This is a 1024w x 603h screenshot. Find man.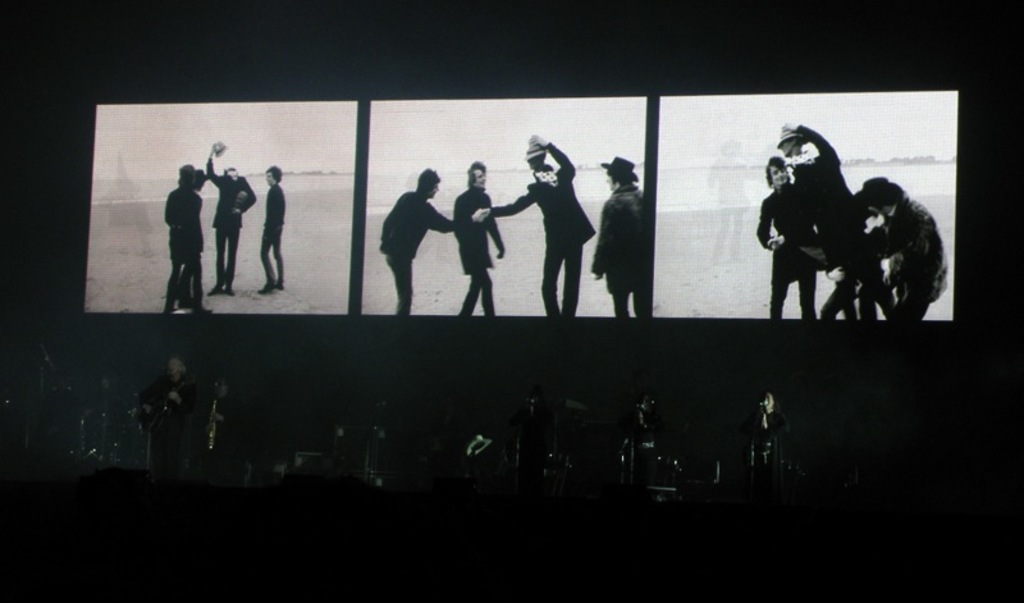
Bounding box: region(260, 159, 288, 296).
